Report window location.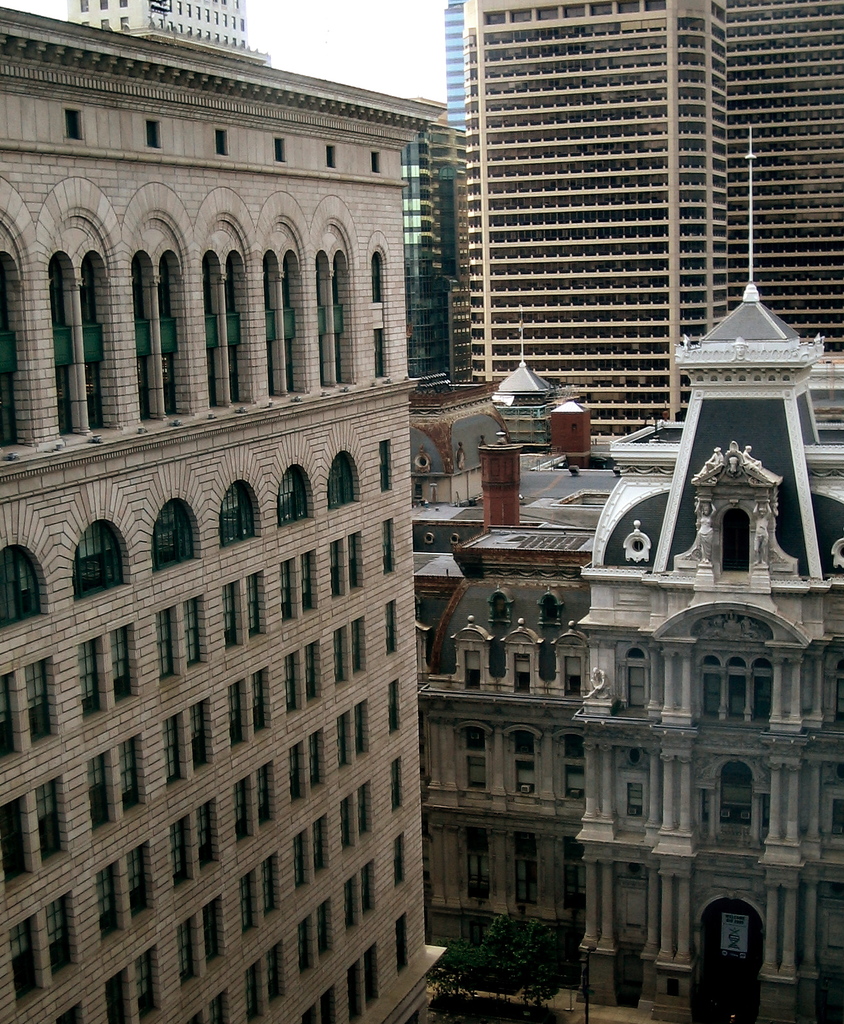
Report: left=300, top=645, right=320, bottom=701.
